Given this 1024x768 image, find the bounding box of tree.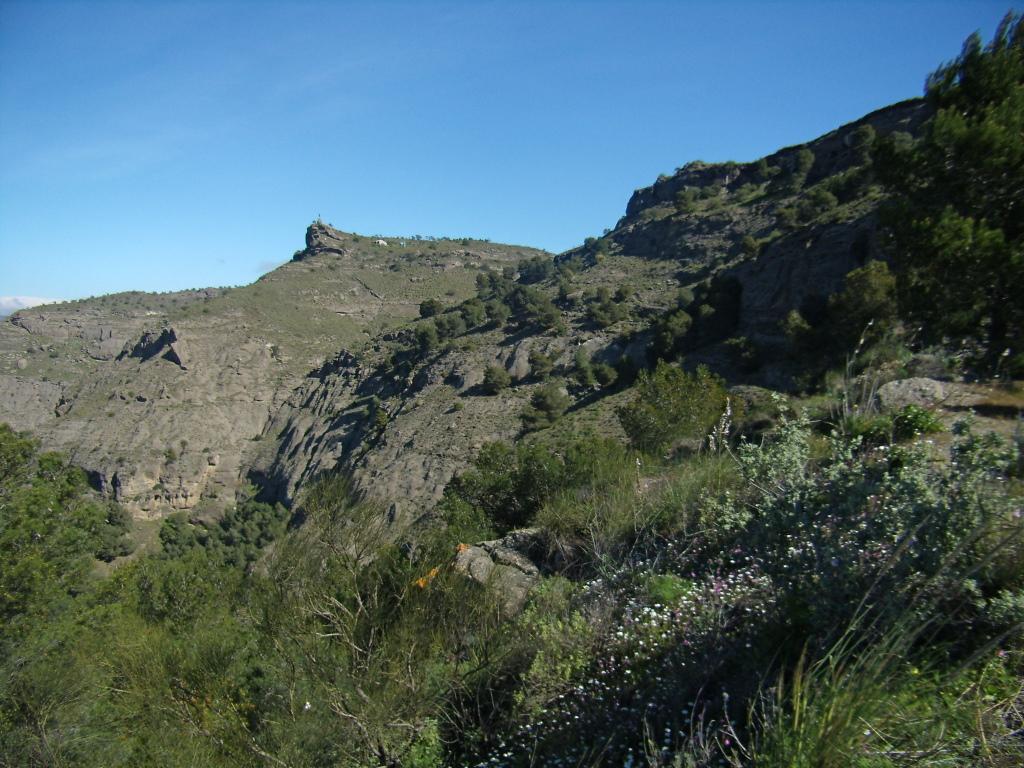
[0,594,203,767].
